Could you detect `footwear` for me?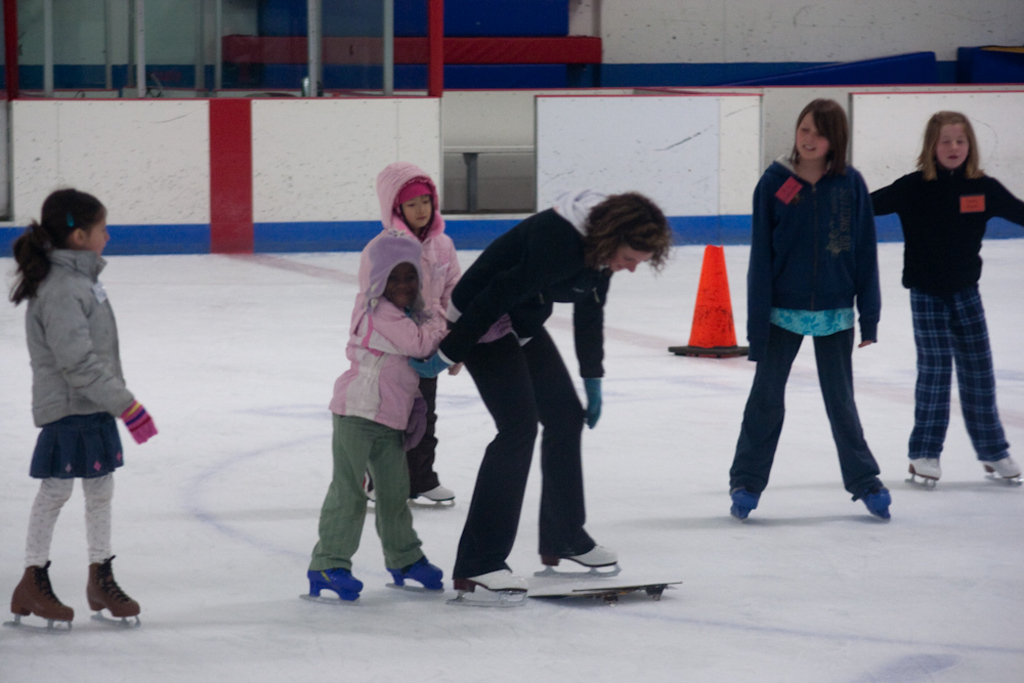
Detection result: left=383, top=556, right=440, bottom=592.
